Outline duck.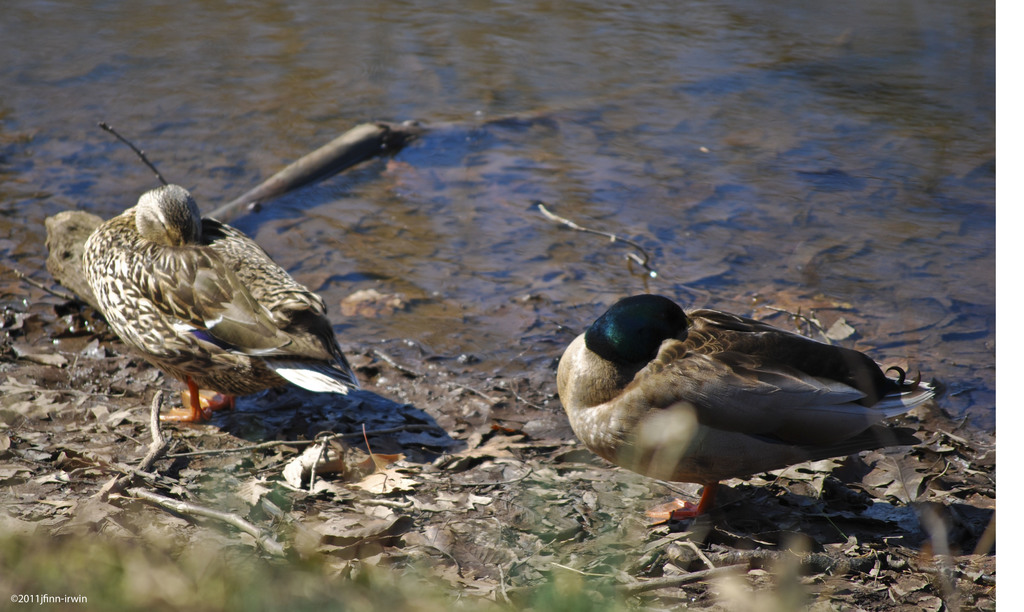
Outline: 548 284 942 542.
